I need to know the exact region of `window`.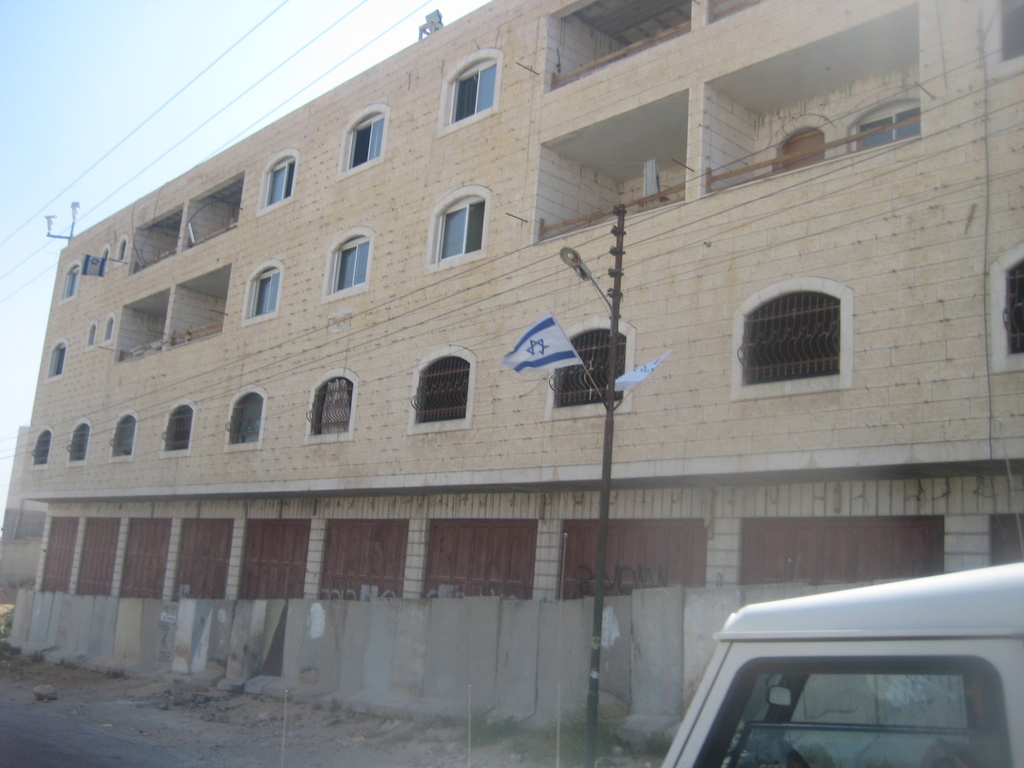
Region: [x1=338, y1=241, x2=371, y2=289].
